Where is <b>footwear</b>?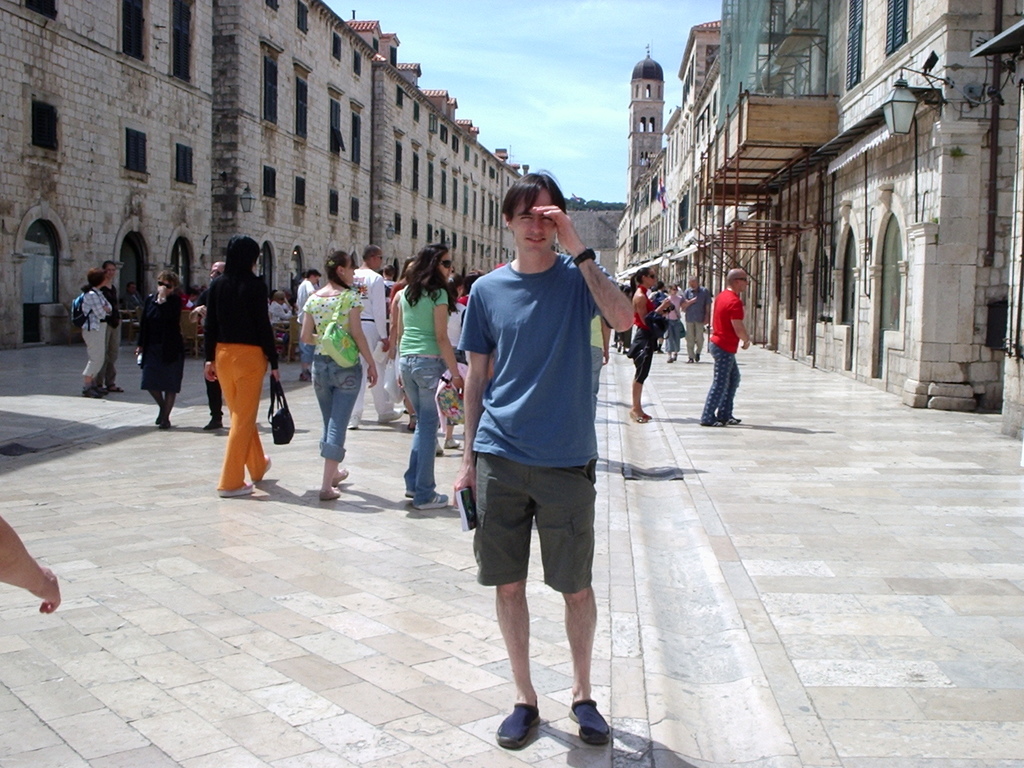
{"x1": 159, "y1": 417, "x2": 171, "y2": 428}.
